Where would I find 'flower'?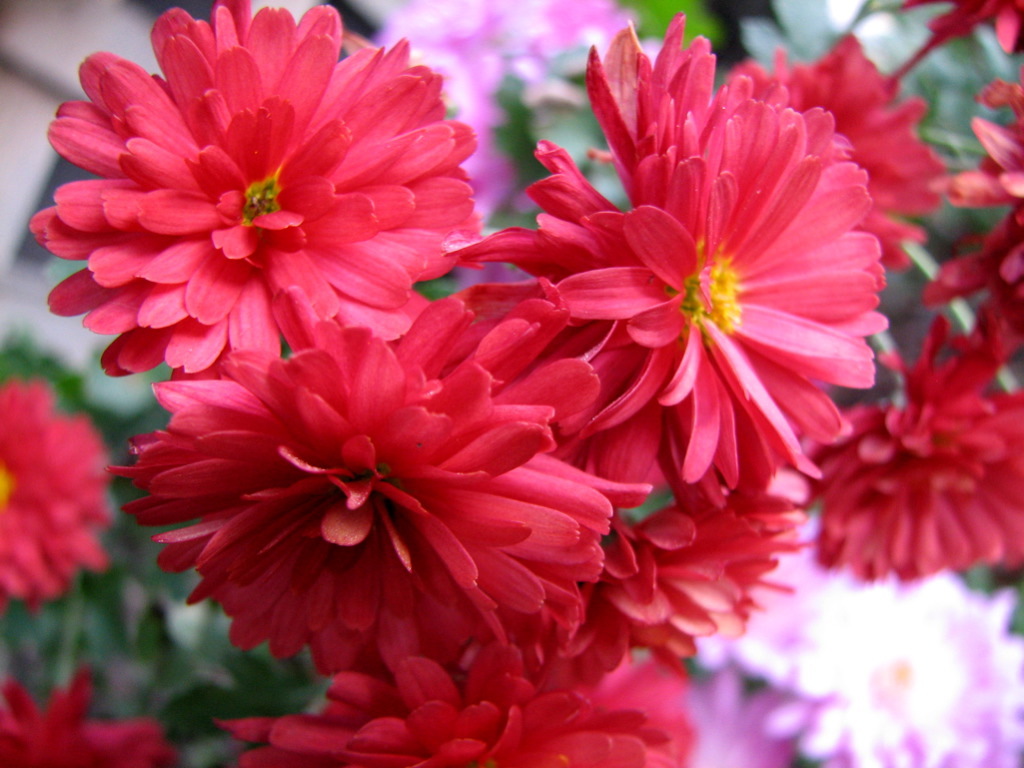
At <box>217,638,695,767</box>.
